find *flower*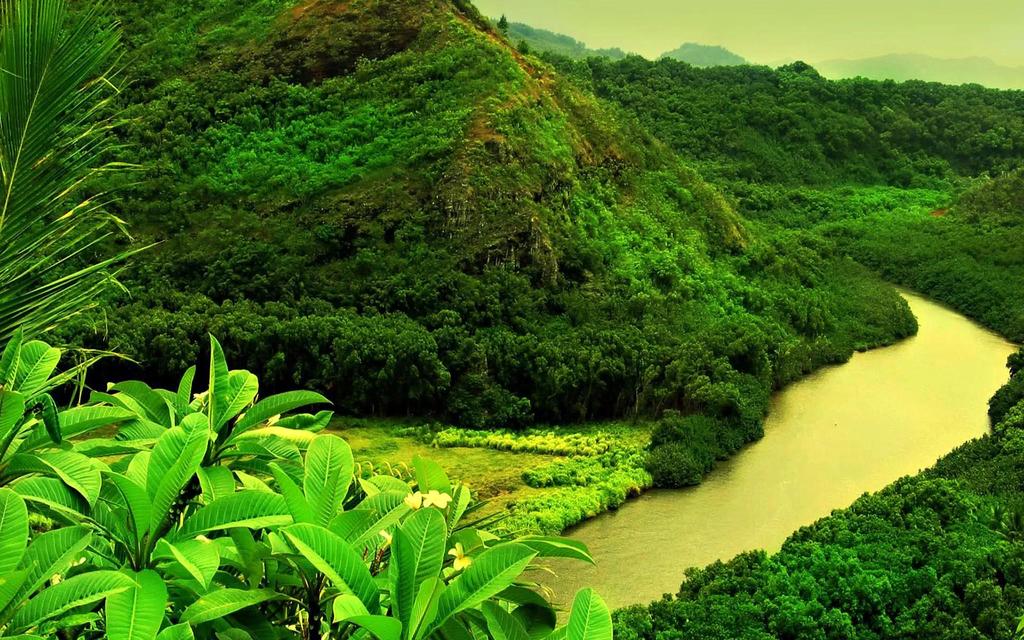
Rect(426, 495, 458, 508)
